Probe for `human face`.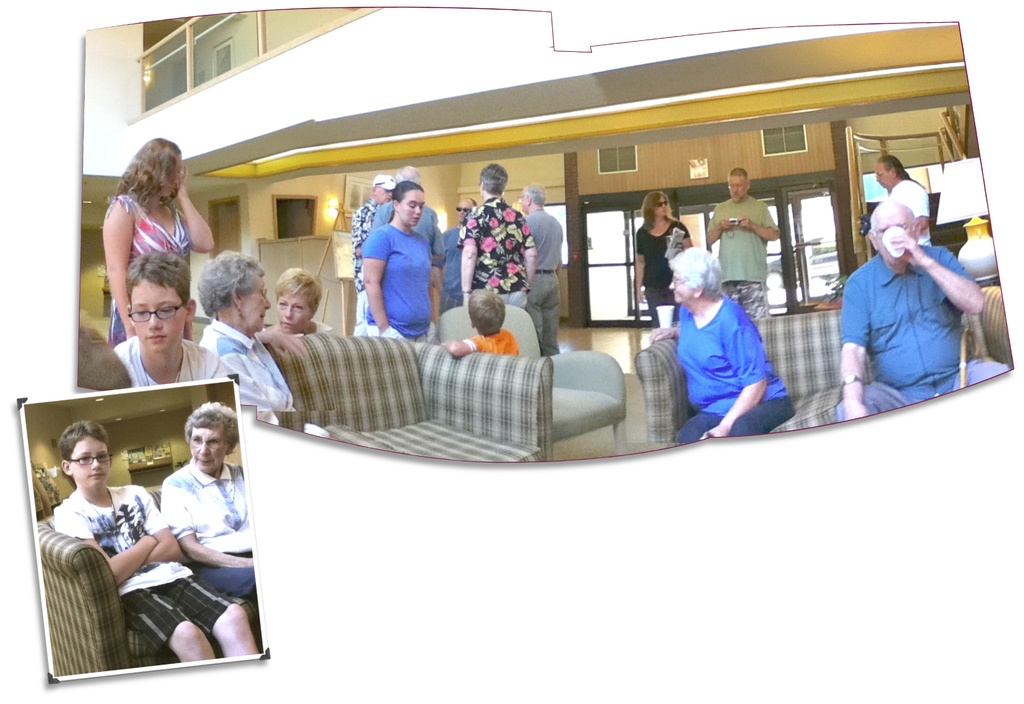
Probe result: bbox=[68, 432, 111, 487].
